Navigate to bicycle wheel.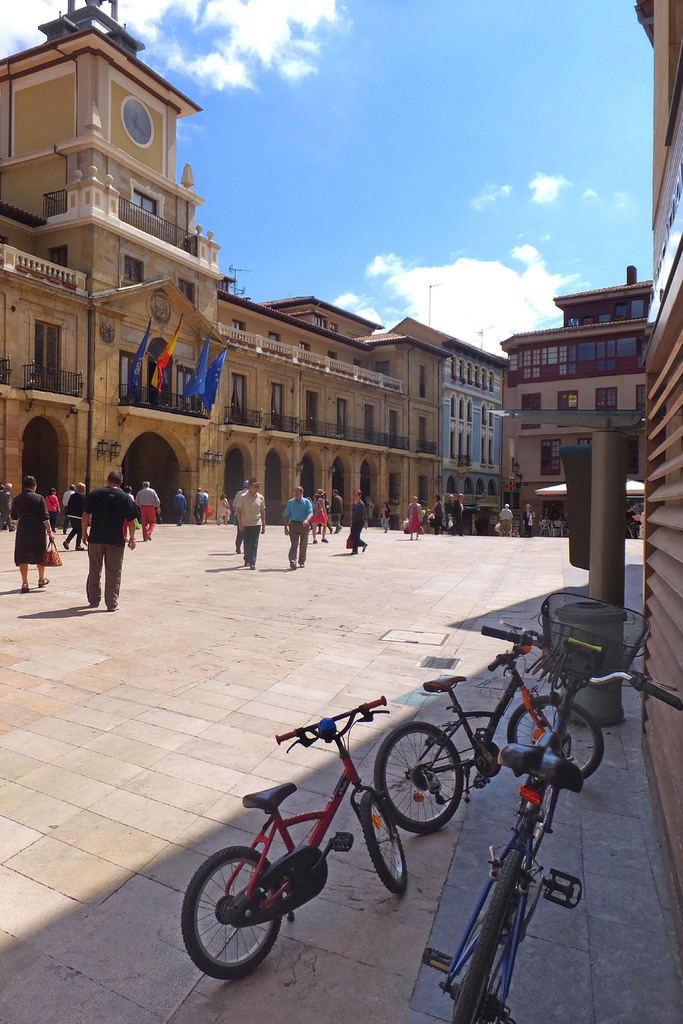
Navigation target: {"left": 372, "top": 722, "right": 466, "bottom": 835}.
